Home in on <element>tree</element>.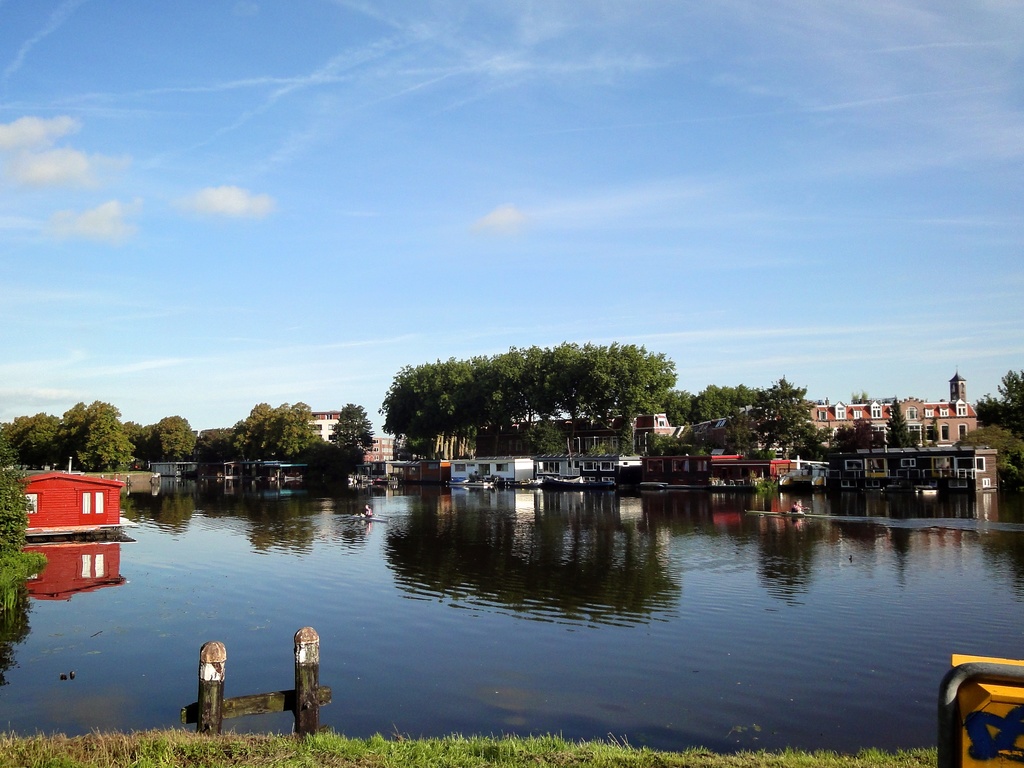
Homed in at left=742, top=377, right=824, bottom=463.
